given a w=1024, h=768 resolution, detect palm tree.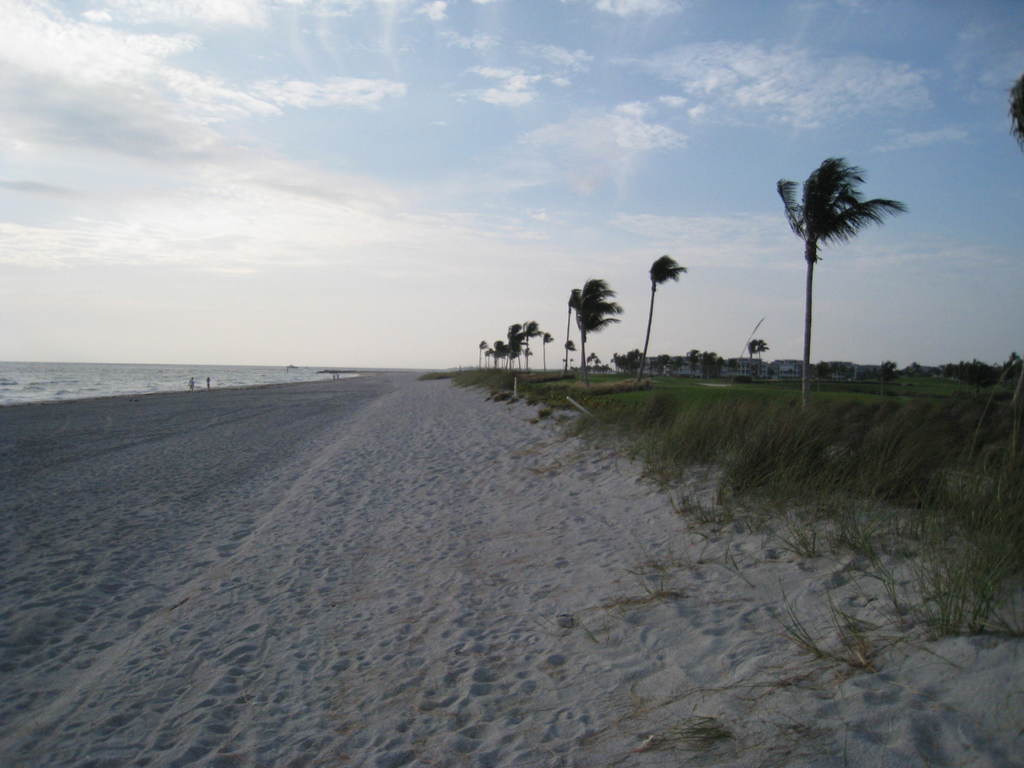
773 152 911 413.
